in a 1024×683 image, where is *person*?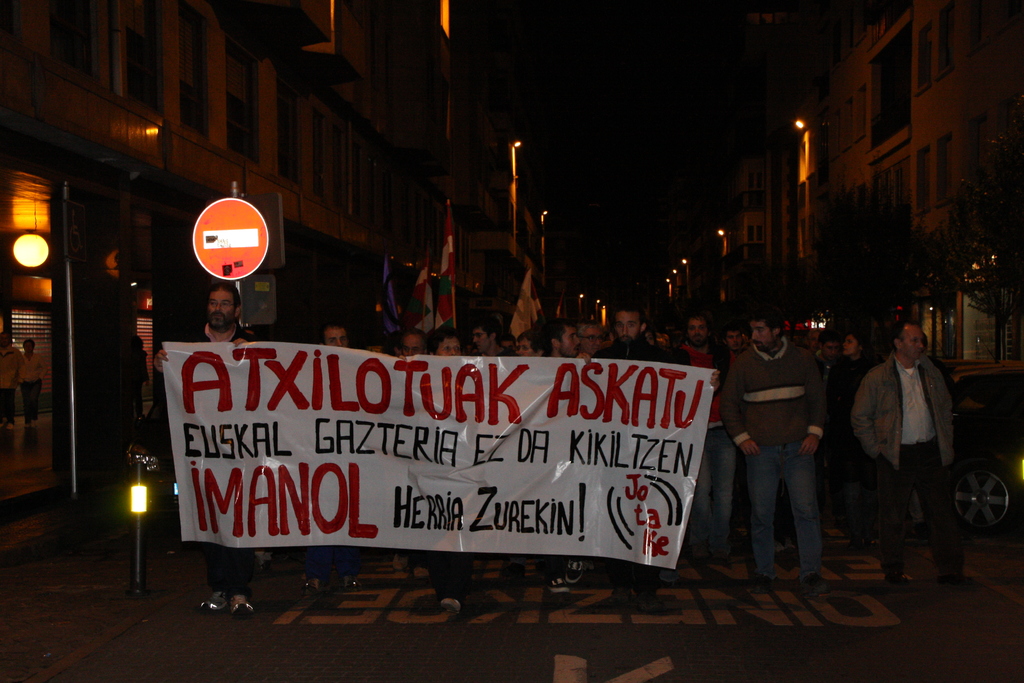
rect(672, 316, 738, 572).
